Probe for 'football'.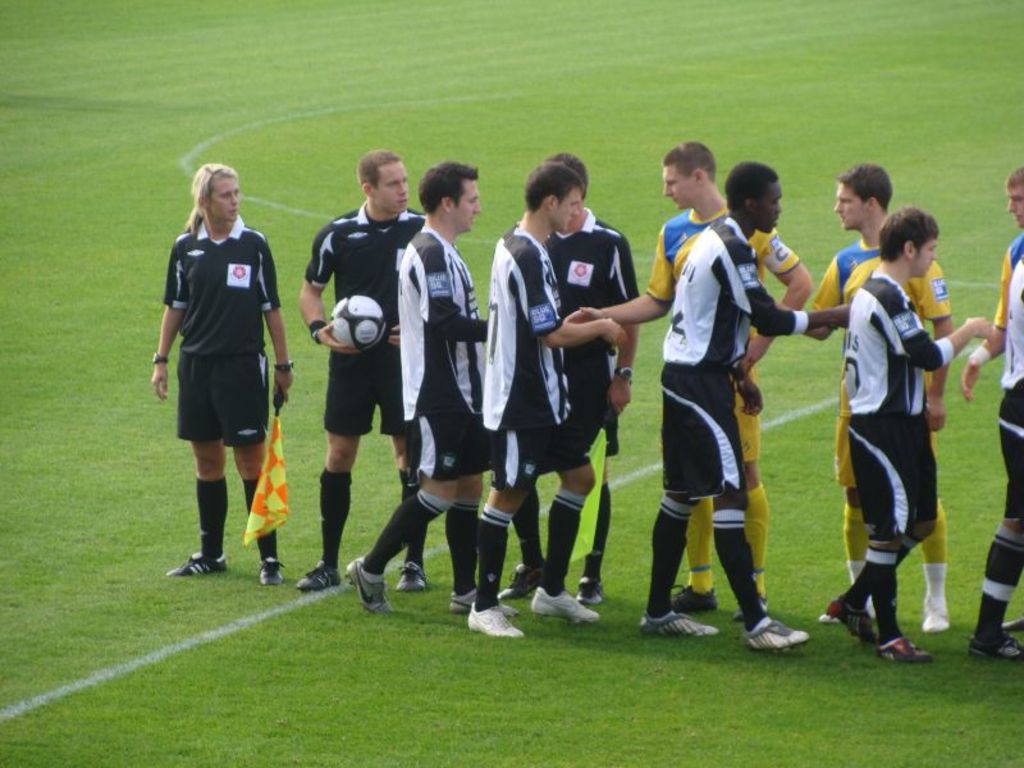
Probe result: x1=330 y1=291 x2=387 y2=348.
